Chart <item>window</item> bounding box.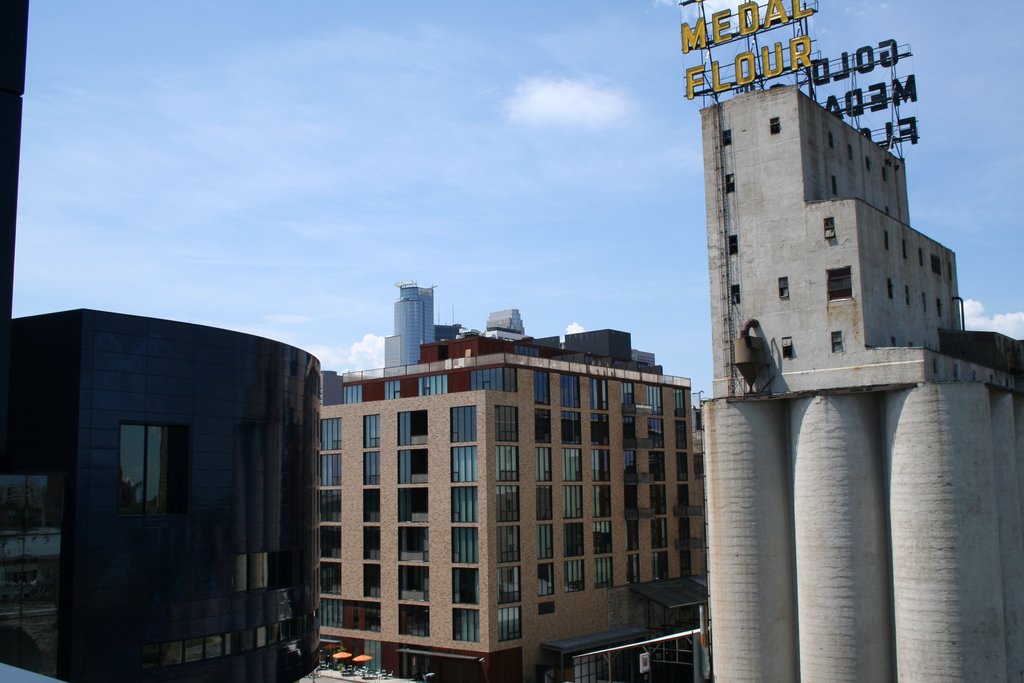
Charted: locate(681, 556, 690, 575).
